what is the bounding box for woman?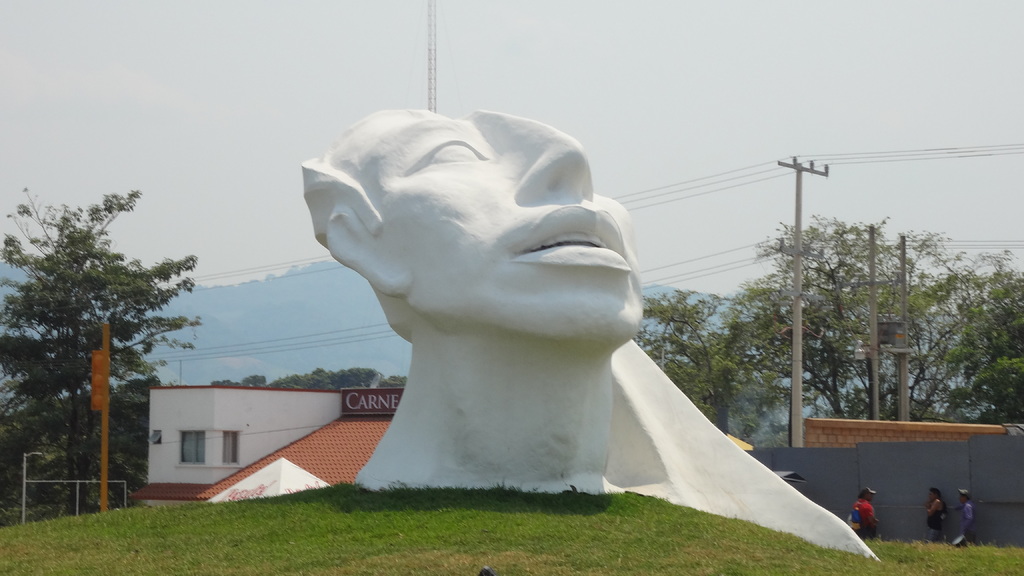
box=[923, 482, 948, 537].
